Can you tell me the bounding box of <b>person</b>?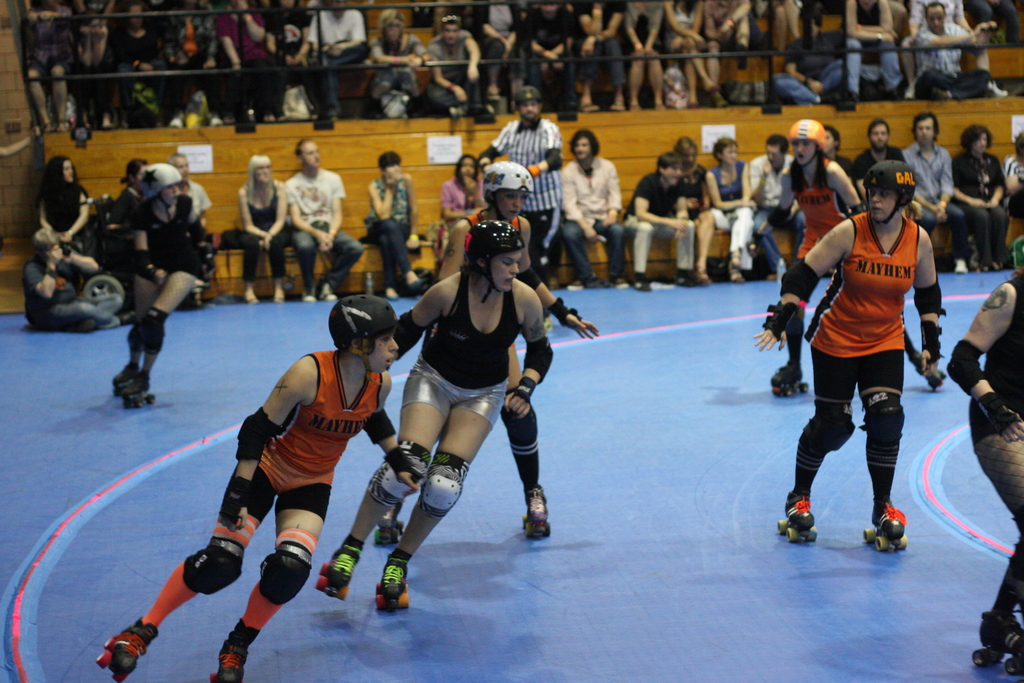
95 297 417 682.
